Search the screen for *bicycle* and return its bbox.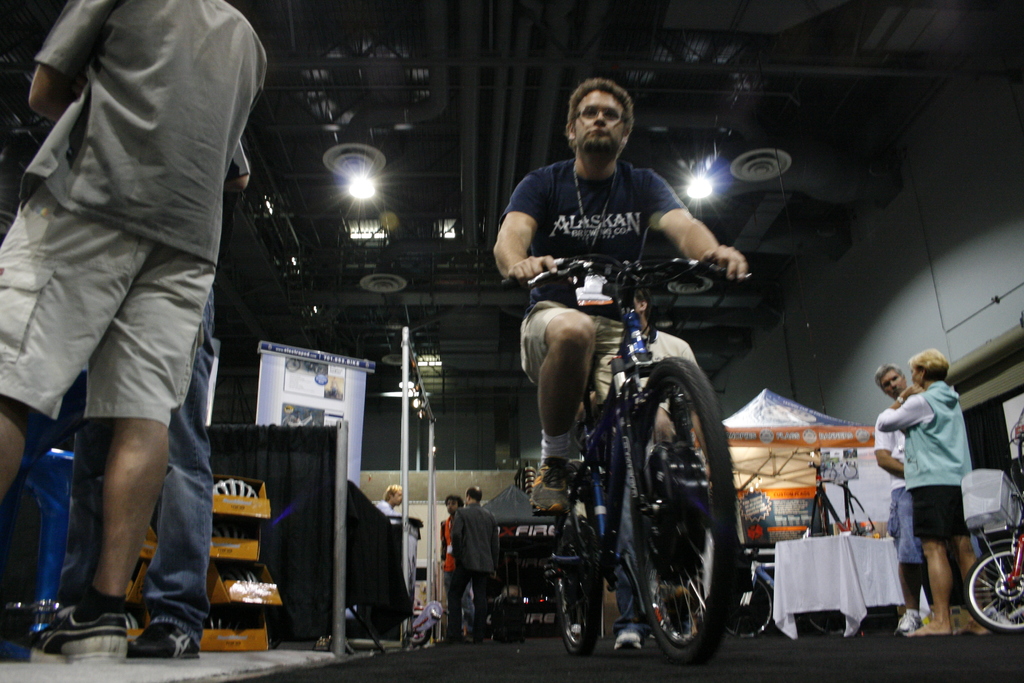
Found: Rect(541, 255, 751, 664).
